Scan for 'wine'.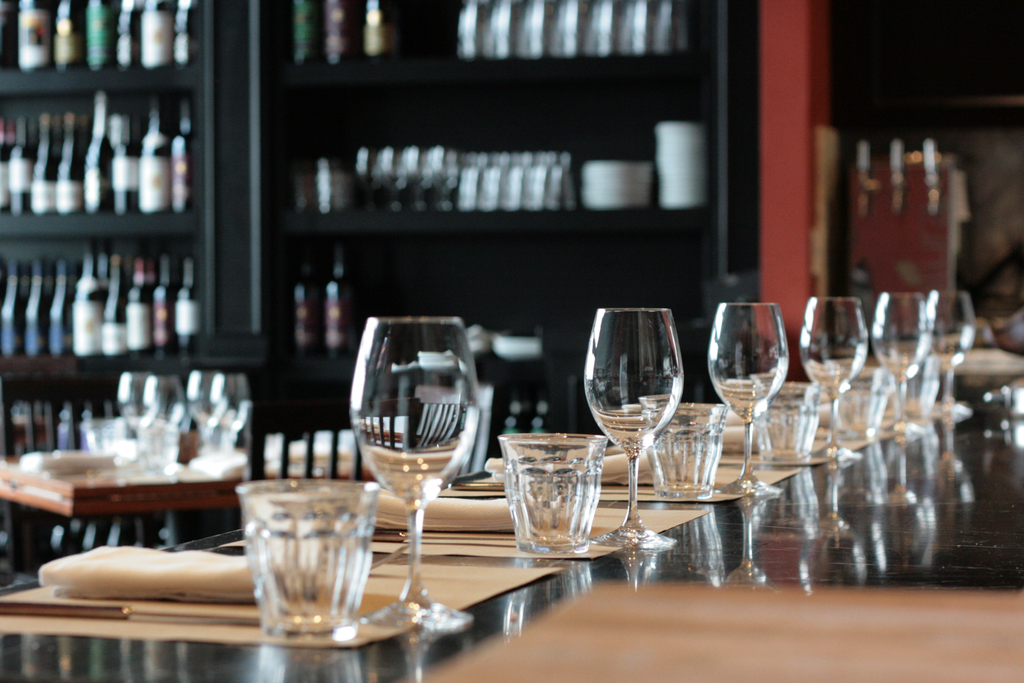
Scan result: [left=321, top=0, right=359, bottom=68].
